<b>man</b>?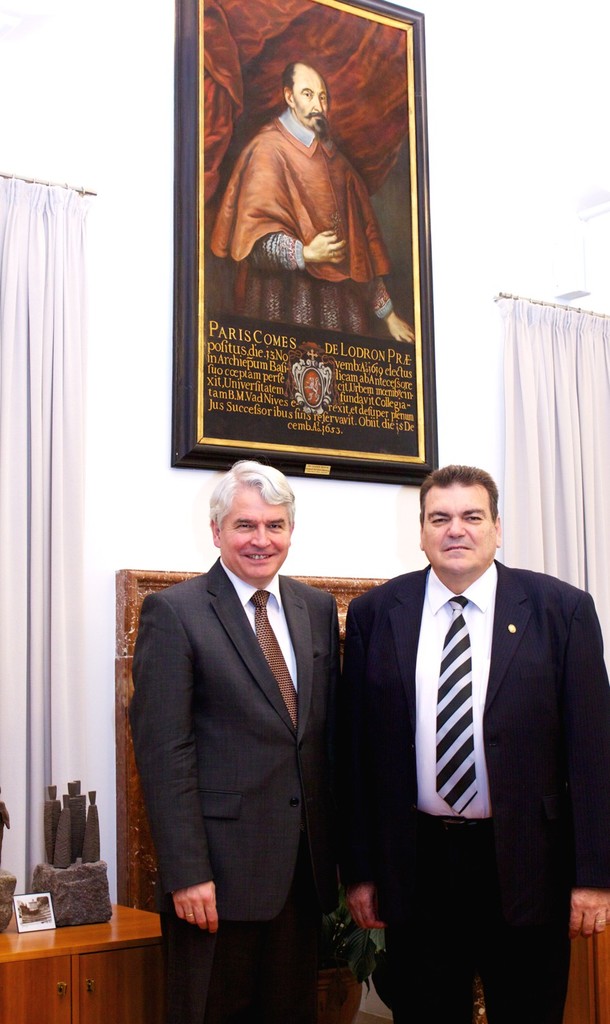
bbox=[126, 453, 341, 1023]
